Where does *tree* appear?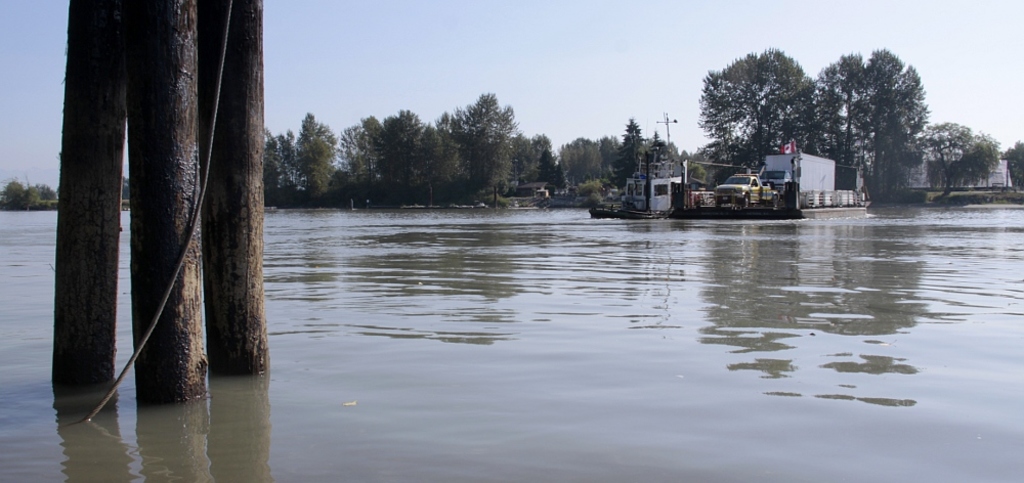
Appears at pyautogui.locateOnScreen(266, 81, 684, 197).
